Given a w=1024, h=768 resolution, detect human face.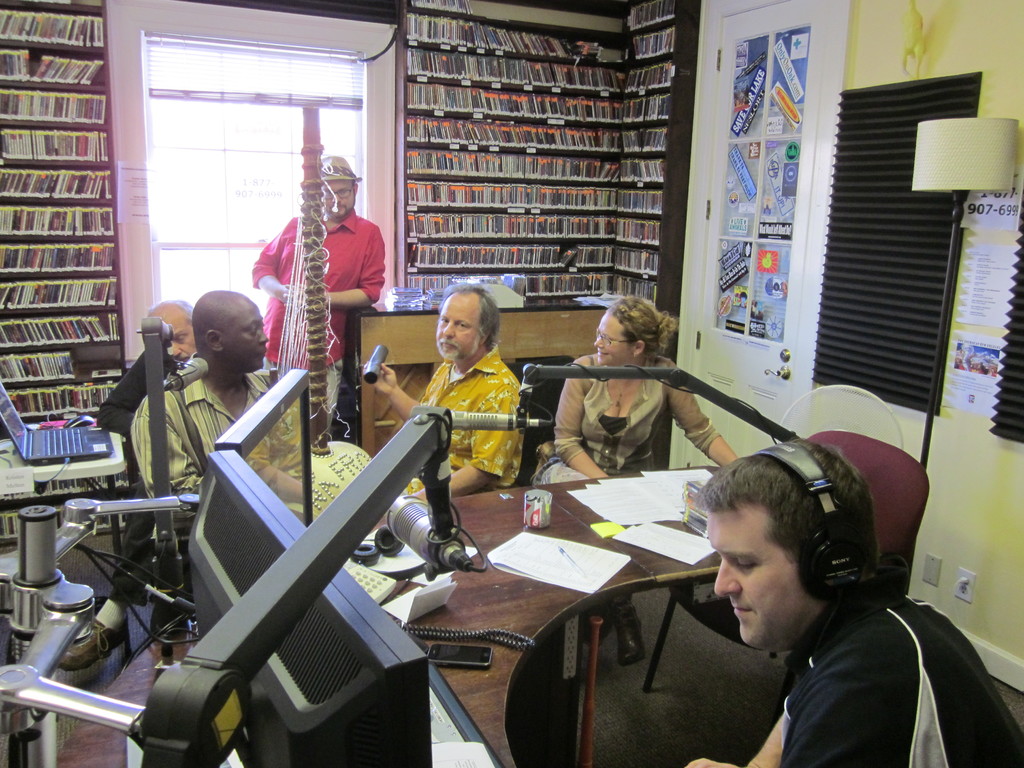
locate(218, 308, 271, 367).
